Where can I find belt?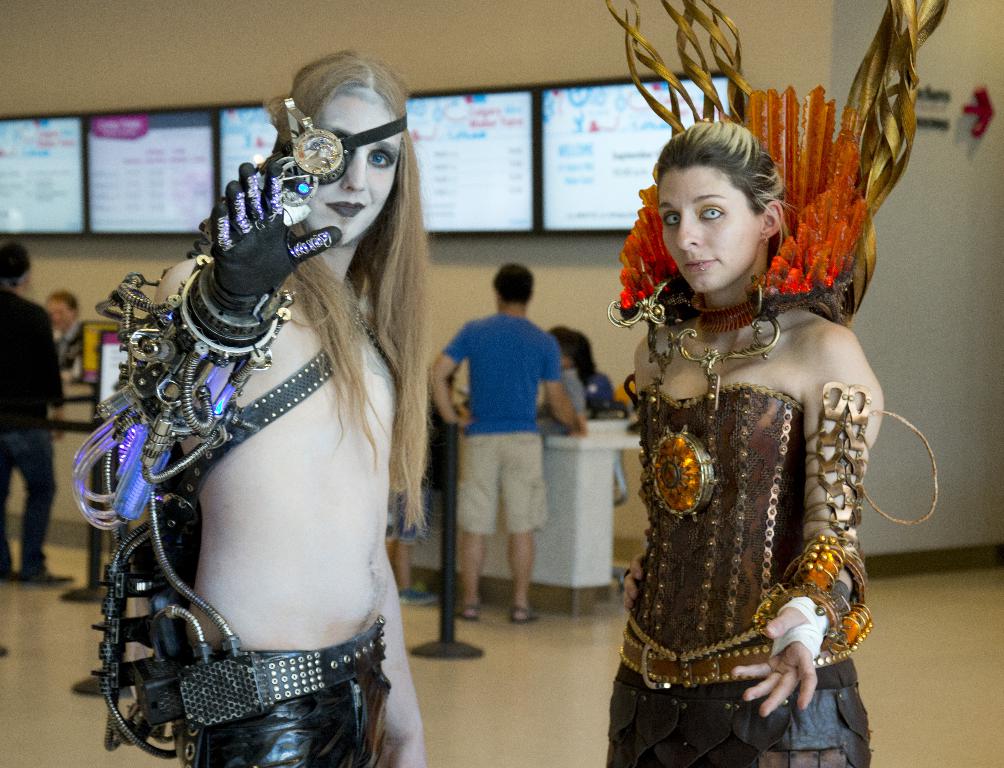
You can find it at Rect(177, 618, 386, 733).
